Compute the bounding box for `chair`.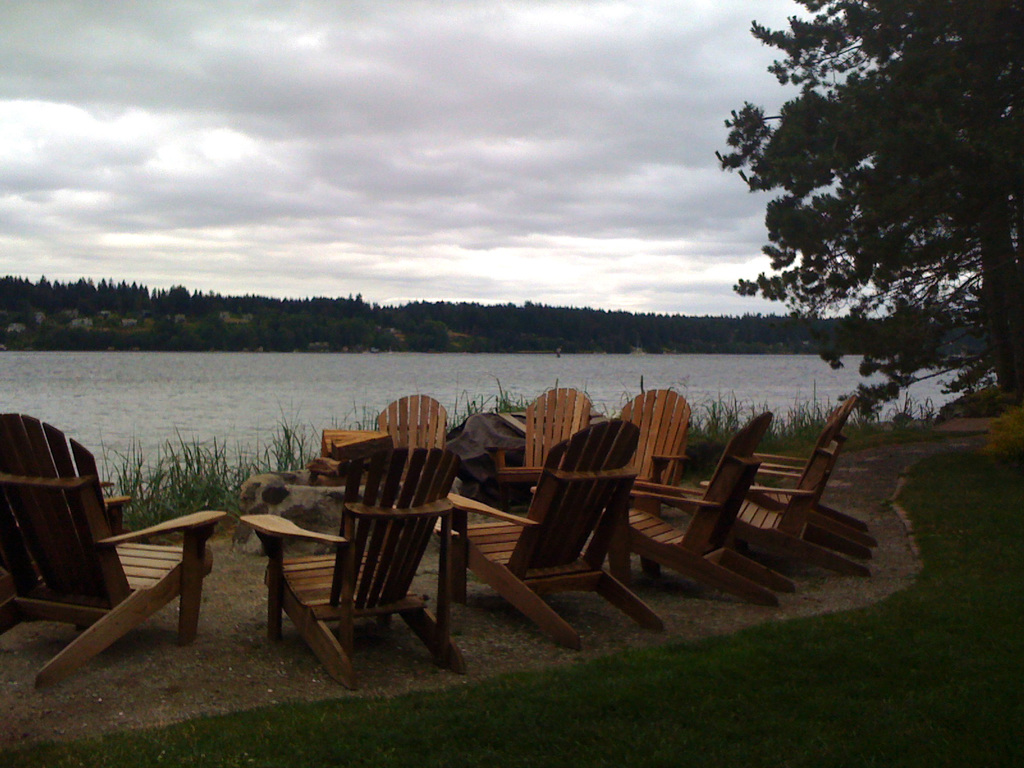
<bbox>749, 392, 876, 549</bbox>.
